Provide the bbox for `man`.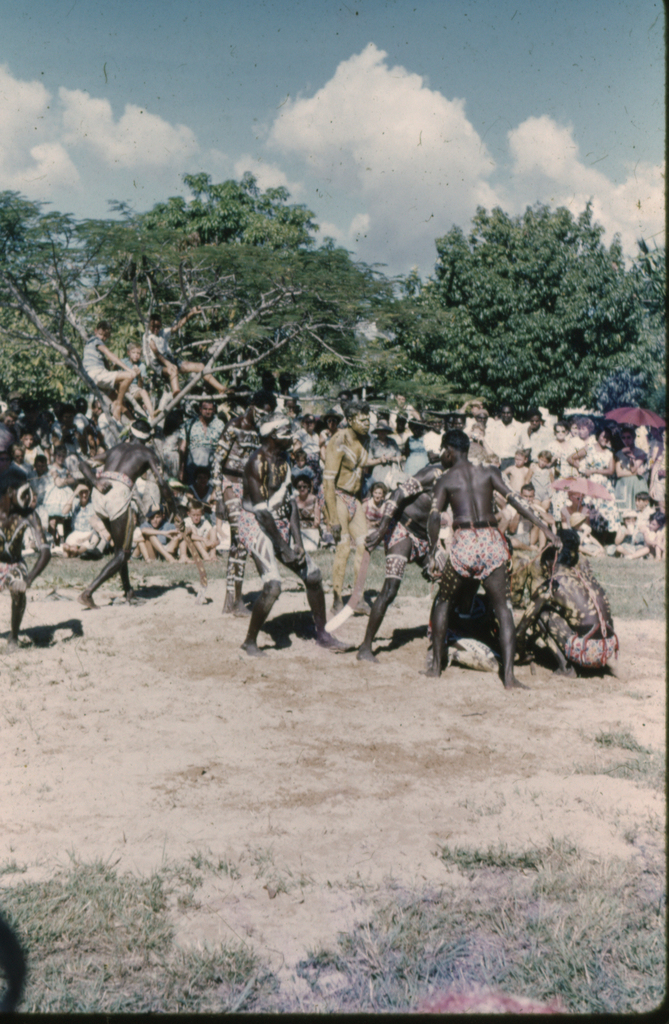
(x1=239, y1=414, x2=344, y2=655).
